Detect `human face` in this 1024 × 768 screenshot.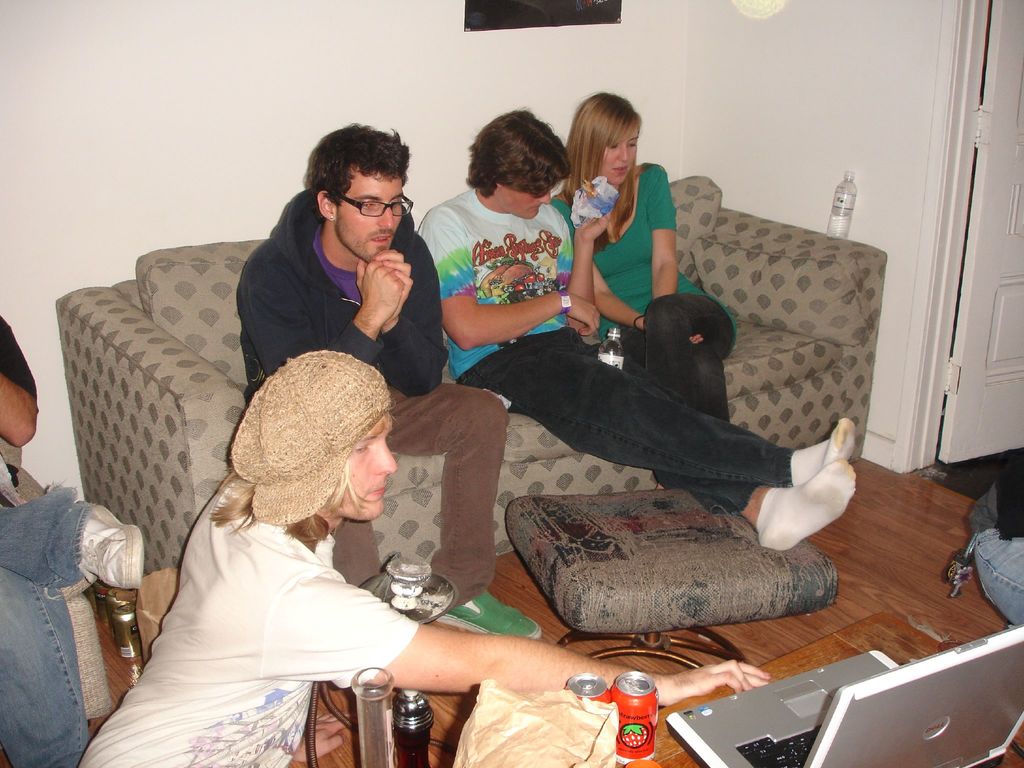
Detection: x1=603, y1=143, x2=636, y2=182.
